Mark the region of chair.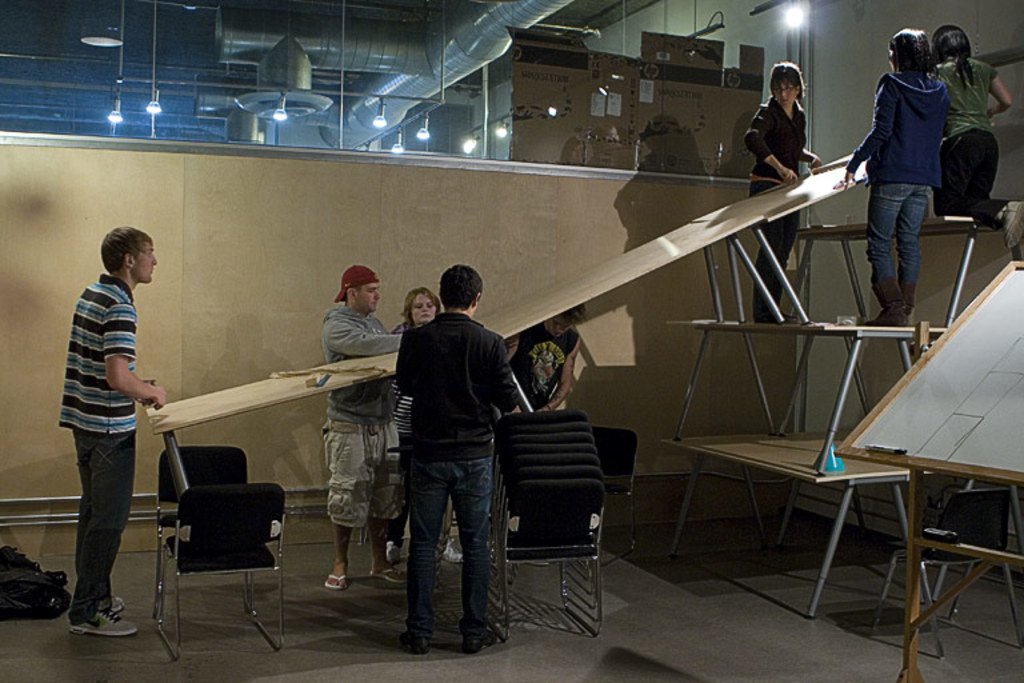
Region: bbox=(151, 440, 249, 568).
